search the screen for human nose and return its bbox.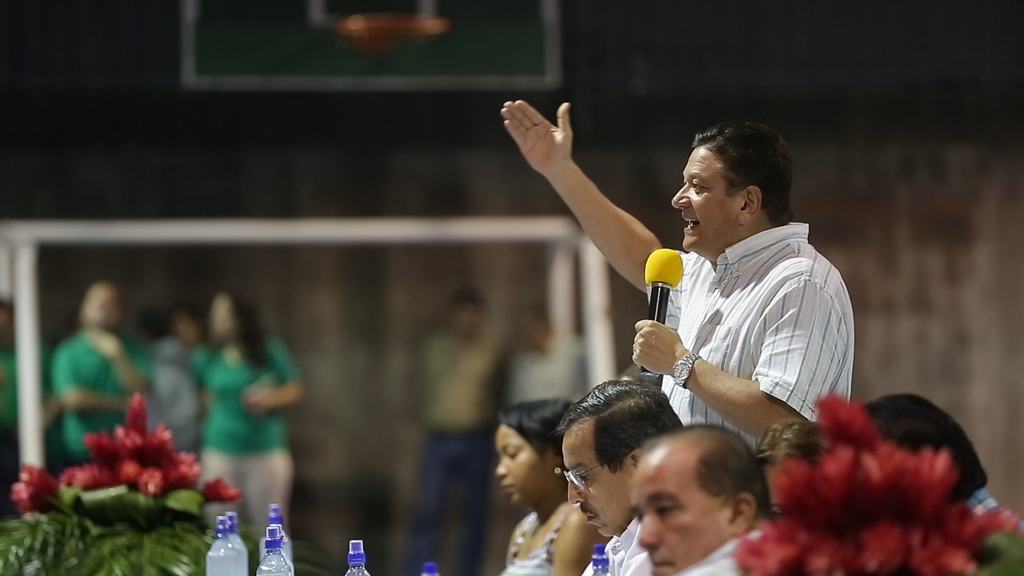
Found: rect(569, 478, 584, 509).
